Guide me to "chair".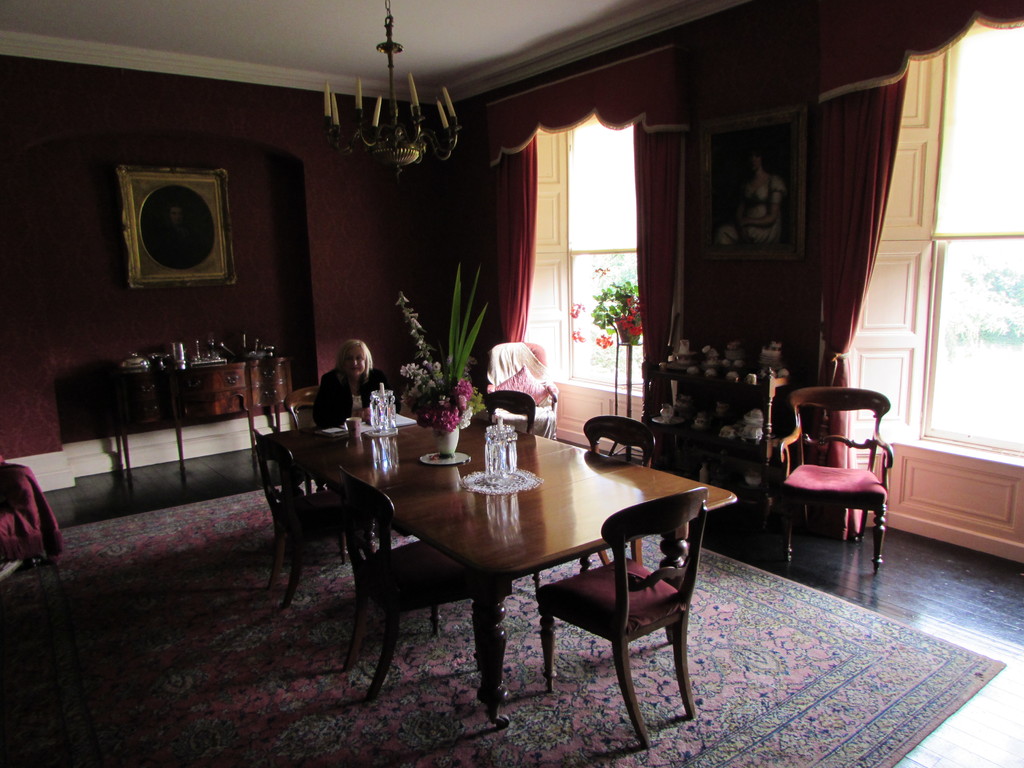
Guidance: x1=251, y1=430, x2=361, y2=610.
